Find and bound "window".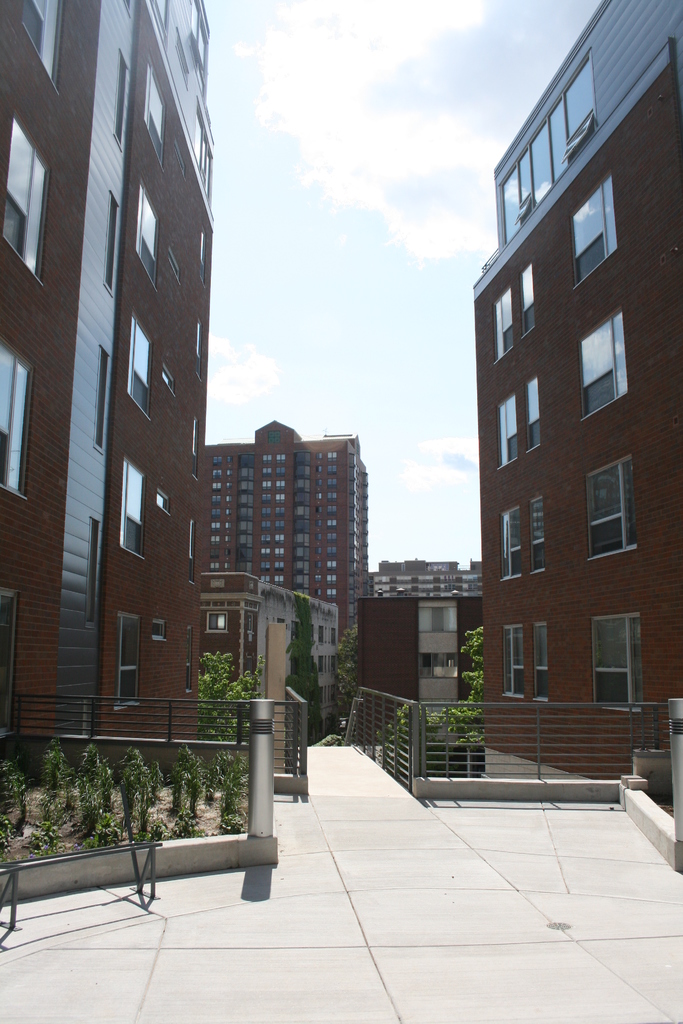
Bound: bbox=[315, 559, 318, 567].
